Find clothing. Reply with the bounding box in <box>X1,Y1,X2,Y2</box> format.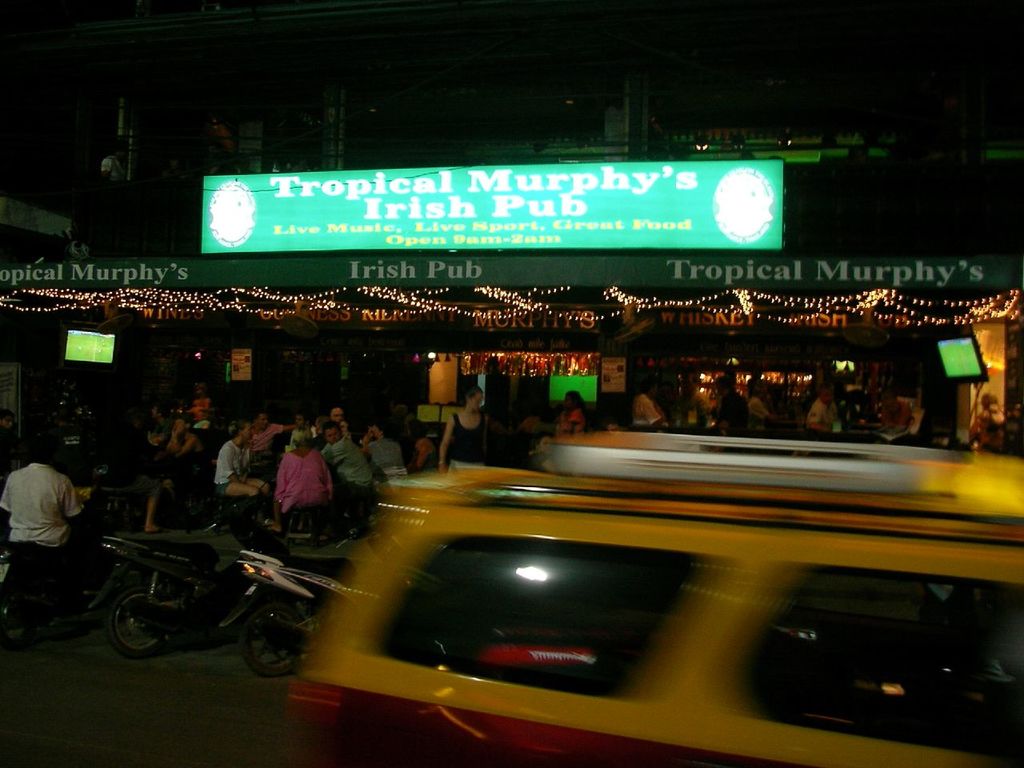
<box>2,426,100,619</box>.
